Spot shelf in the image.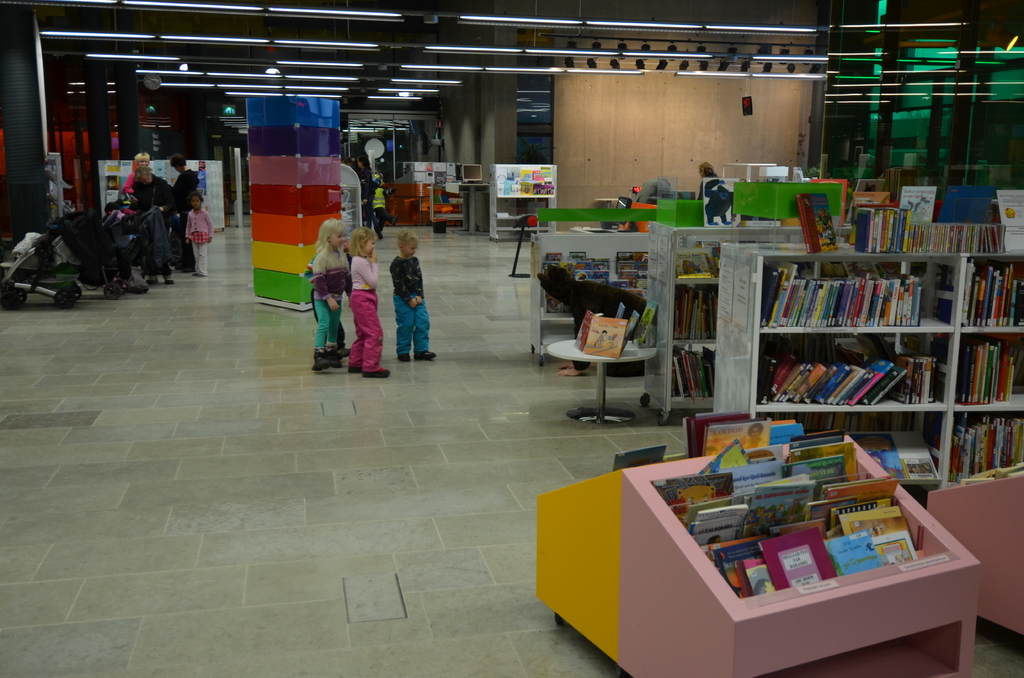
shelf found at <box>646,211,826,440</box>.
